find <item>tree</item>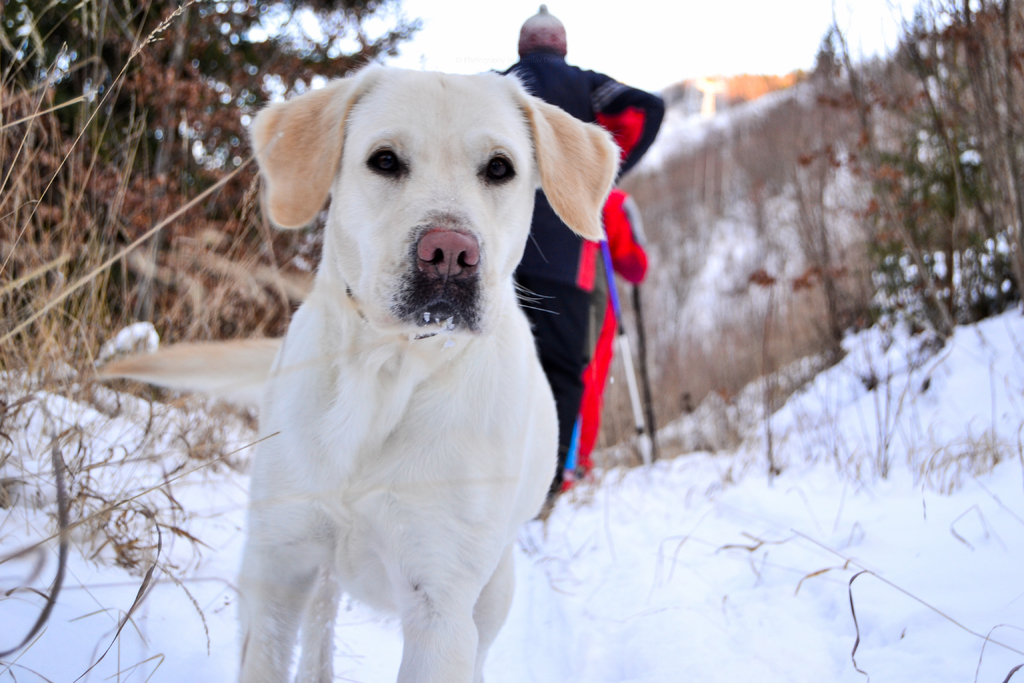
0:0:431:336
